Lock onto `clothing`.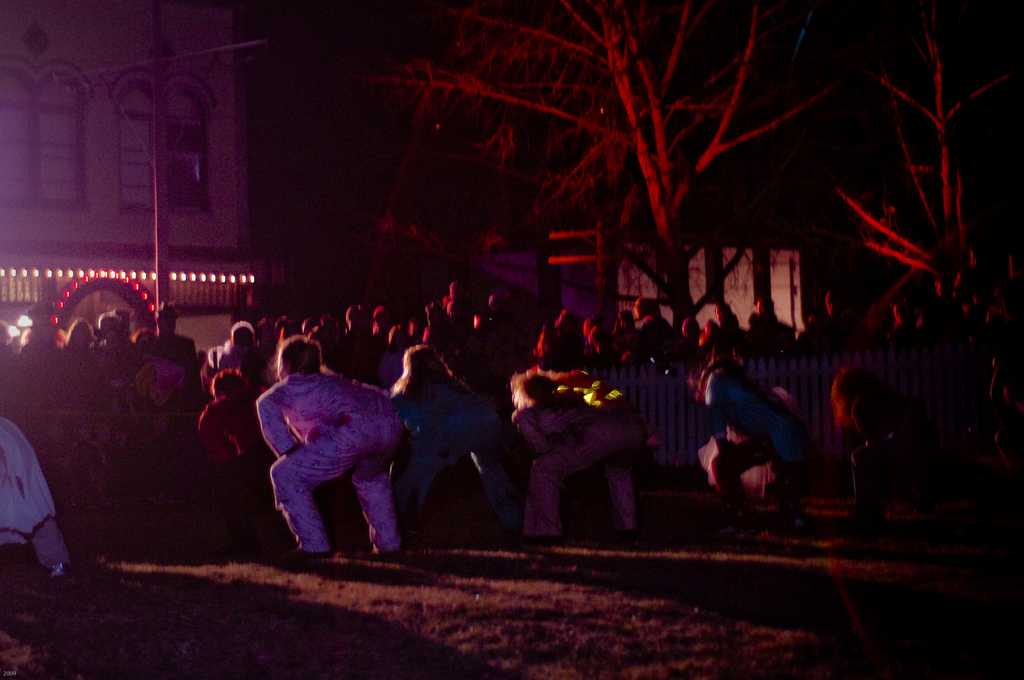
Locked: box(237, 357, 401, 555).
